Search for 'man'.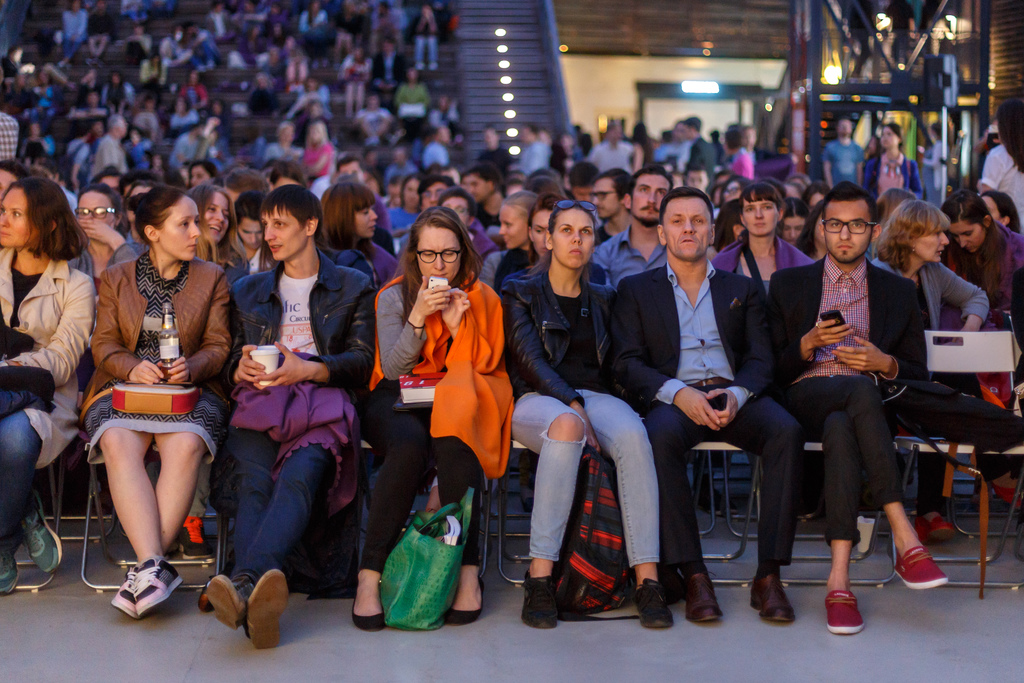
Found at l=38, t=63, r=72, b=102.
